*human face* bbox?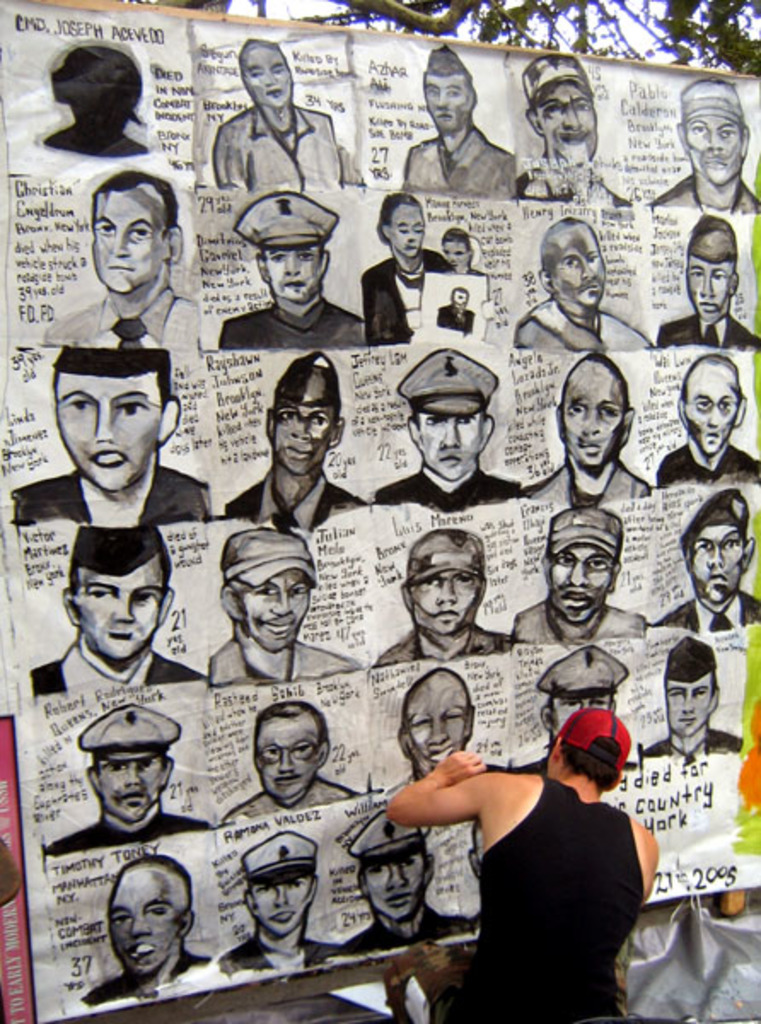
left=406, top=691, right=471, bottom=771
